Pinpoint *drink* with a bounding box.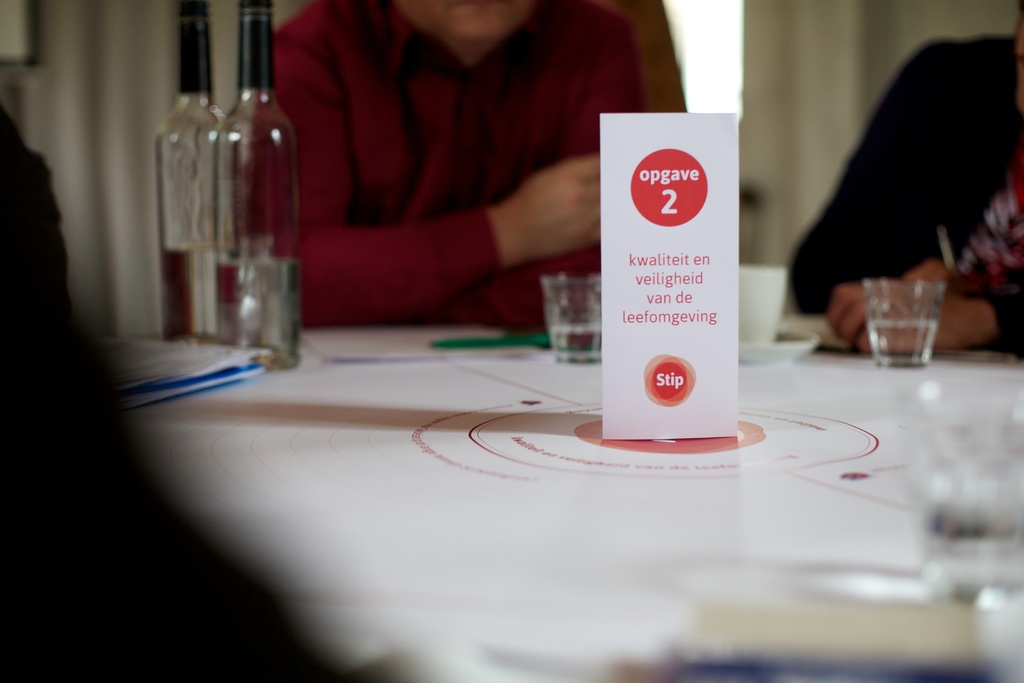
crop(920, 478, 1023, 577).
